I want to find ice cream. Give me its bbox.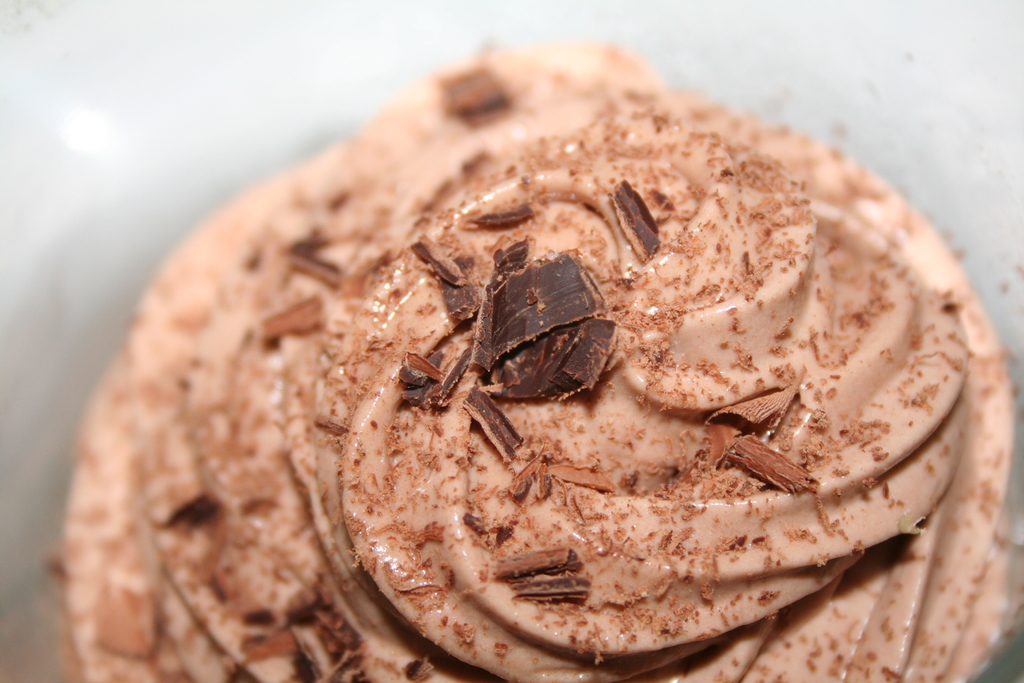
{"x1": 111, "y1": 6, "x2": 993, "y2": 682}.
